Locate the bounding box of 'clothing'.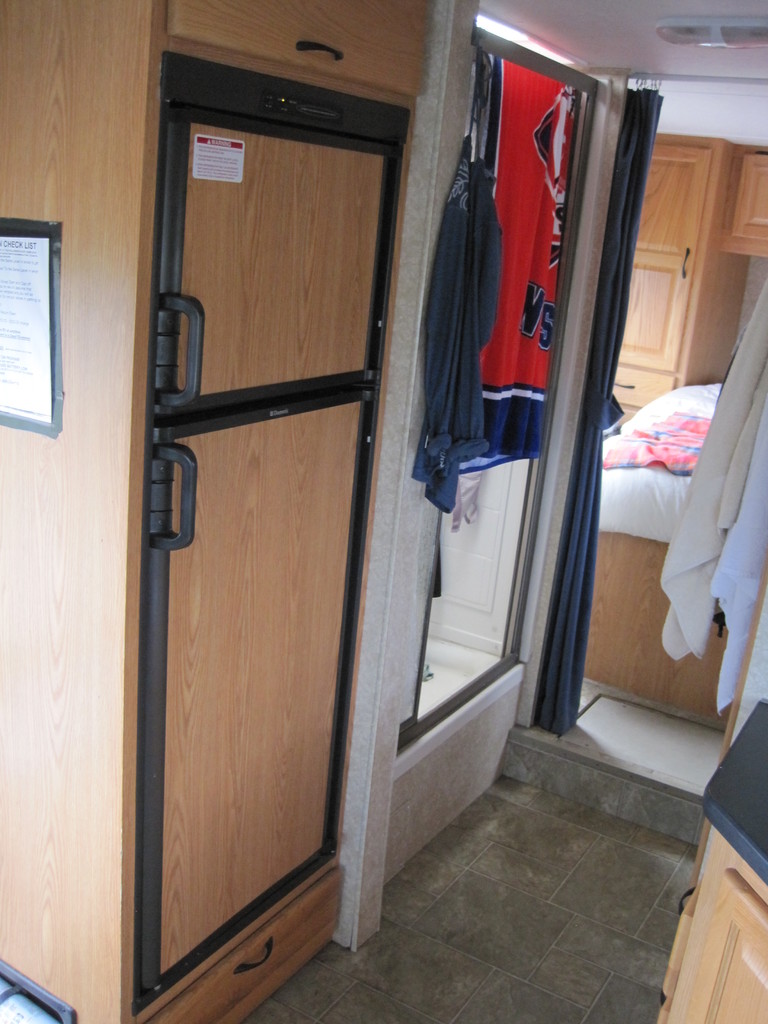
Bounding box: region(421, 134, 503, 492).
